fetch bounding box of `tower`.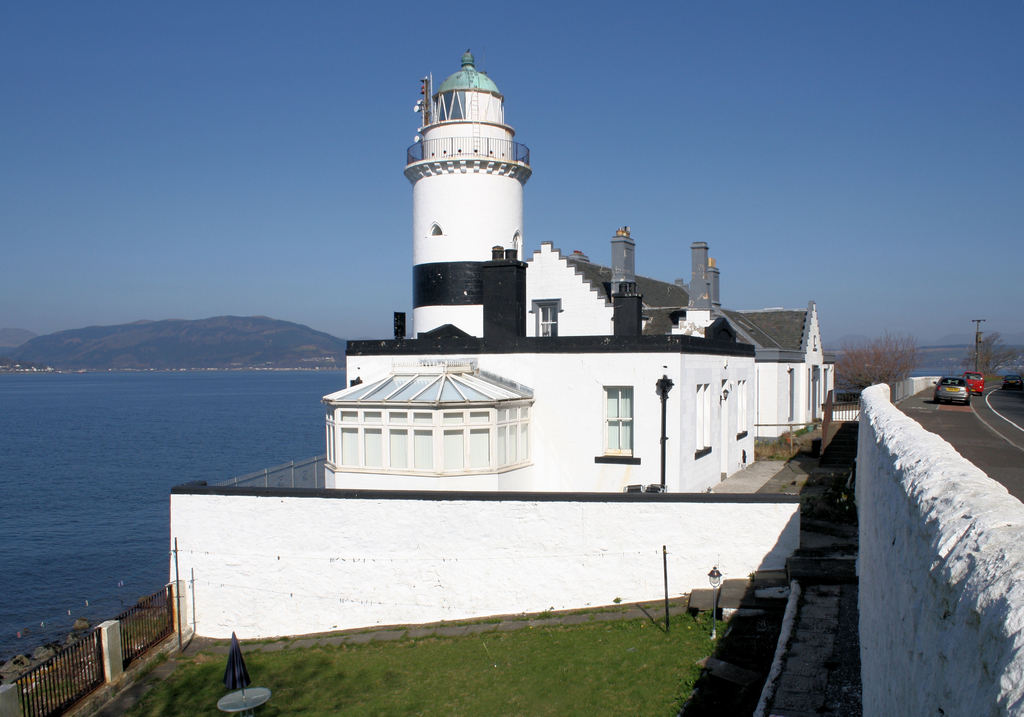
Bbox: (399, 48, 529, 333).
